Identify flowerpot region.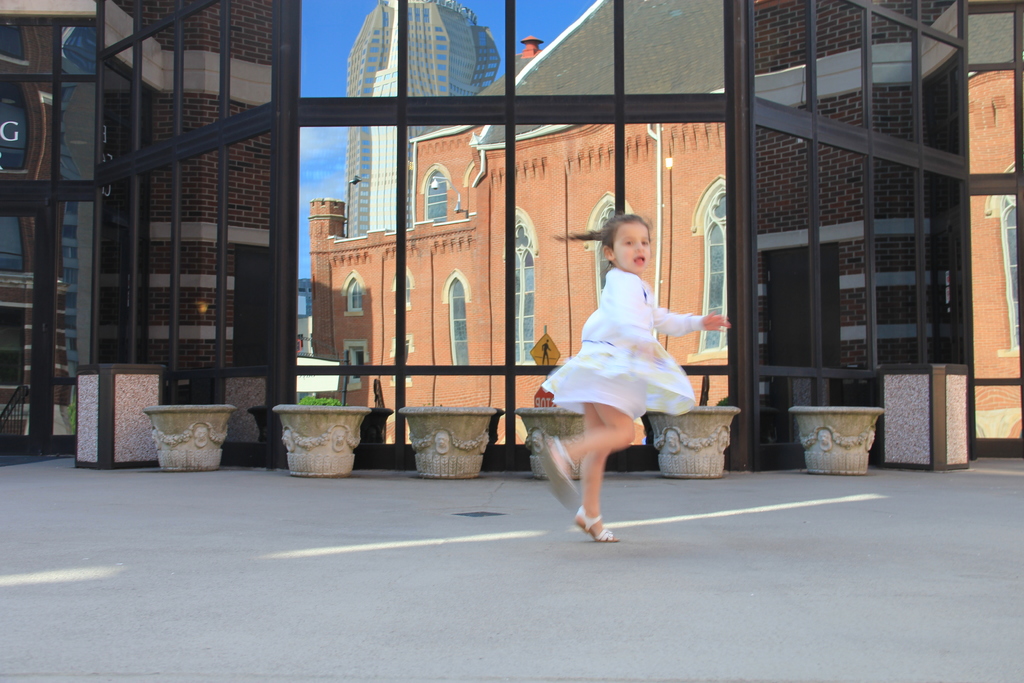
Region: locate(518, 407, 590, 478).
